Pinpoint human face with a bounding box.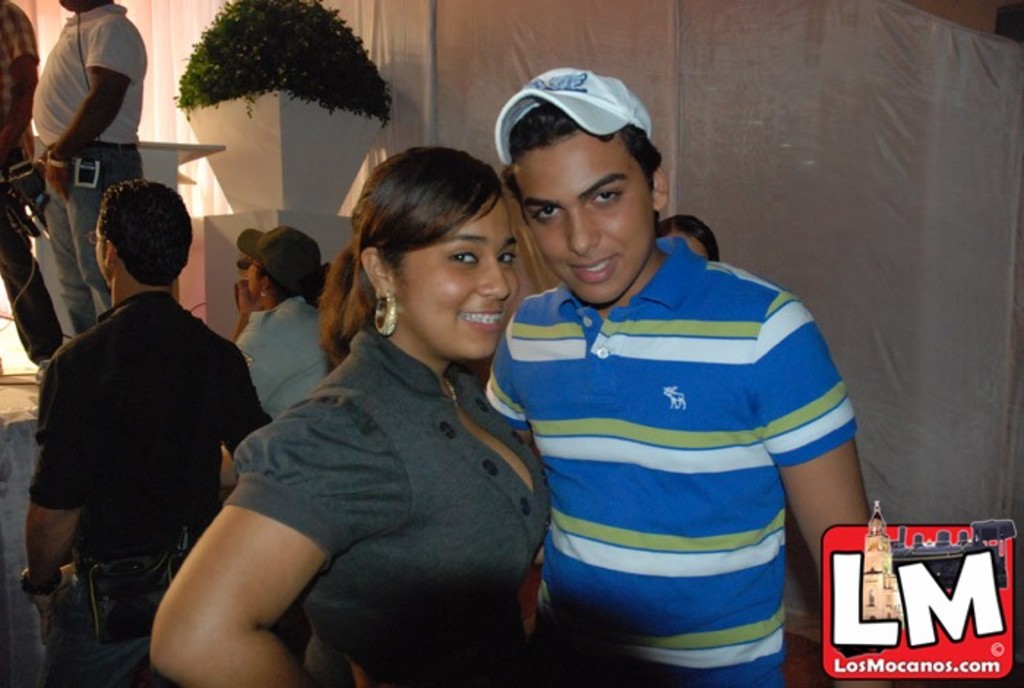
95 227 110 285.
